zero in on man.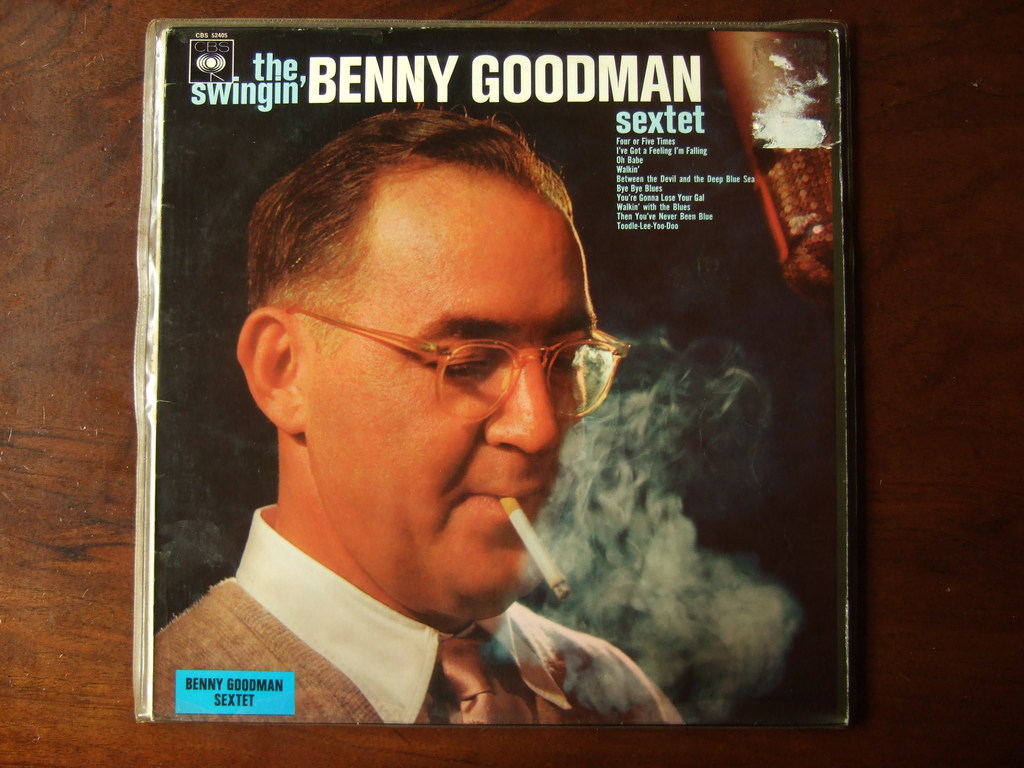
Zeroed in: {"x1": 118, "y1": 104, "x2": 787, "y2": 700}.
